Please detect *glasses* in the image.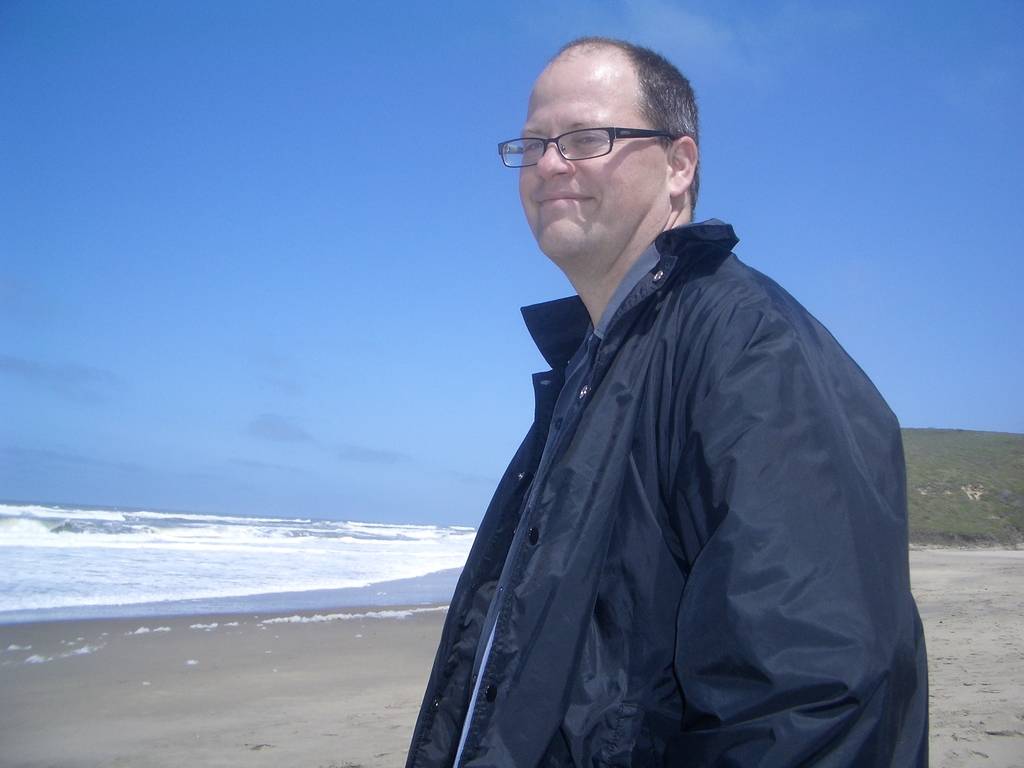
l=499, t=122, r=682, b=171.
